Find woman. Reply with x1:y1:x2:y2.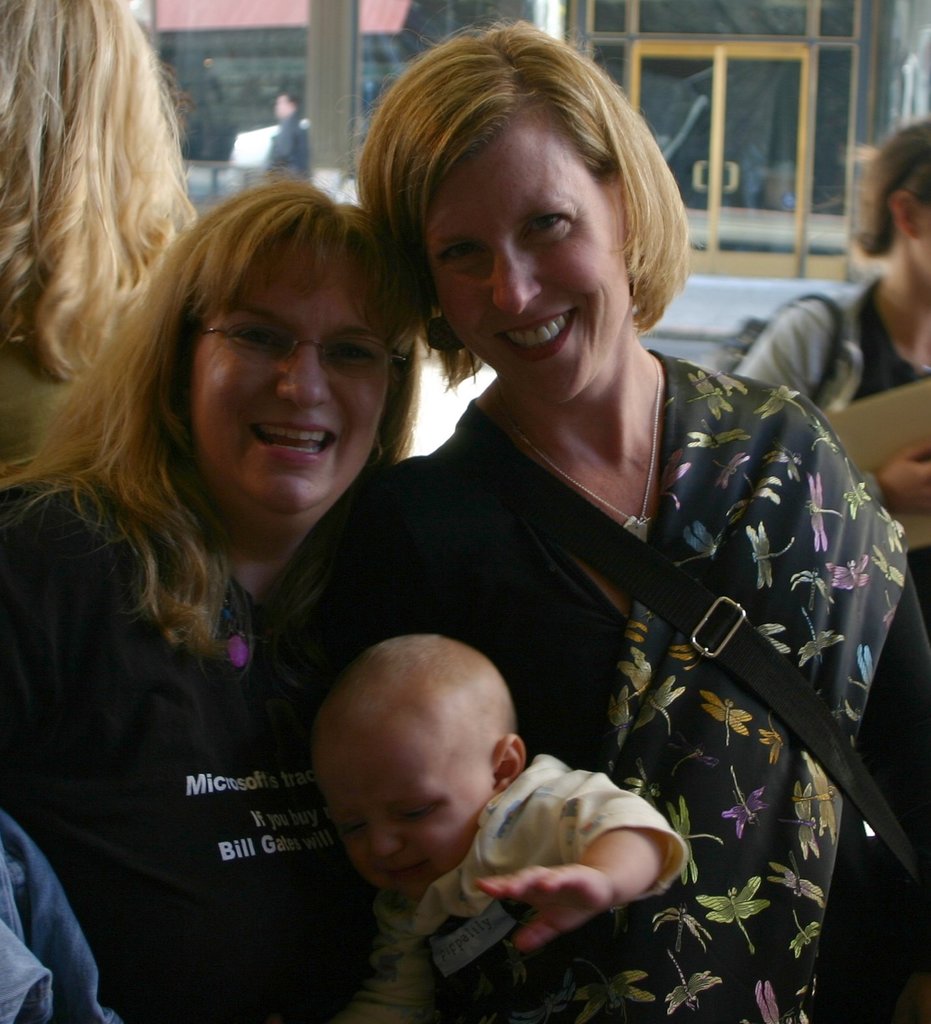
4:176:444:1019.
